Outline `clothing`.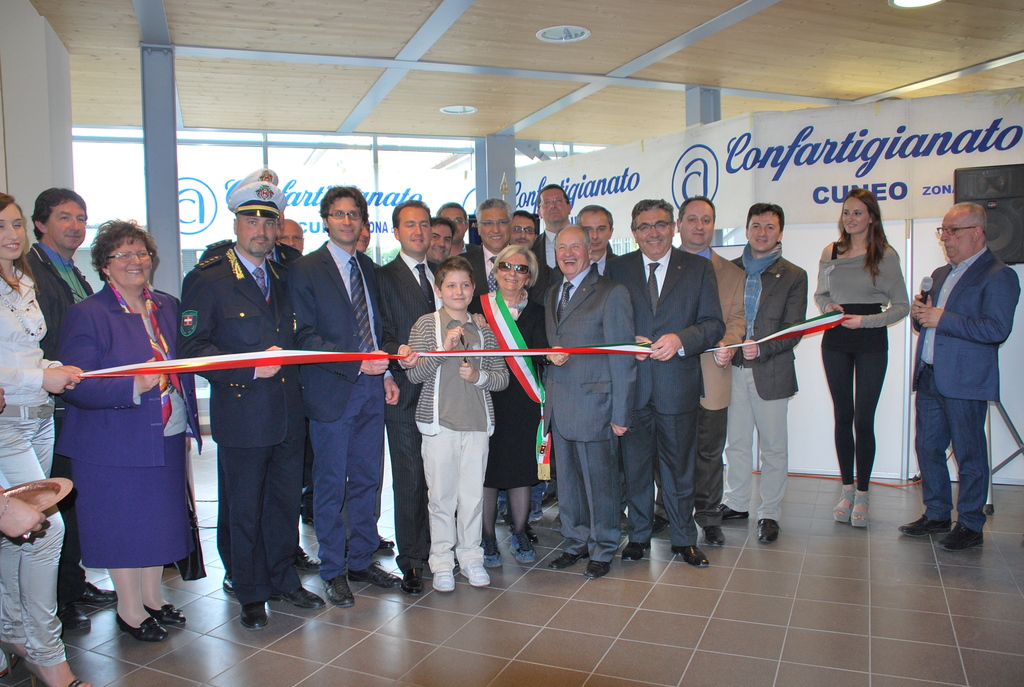
Outline: box(589, 248, 619, 285).
